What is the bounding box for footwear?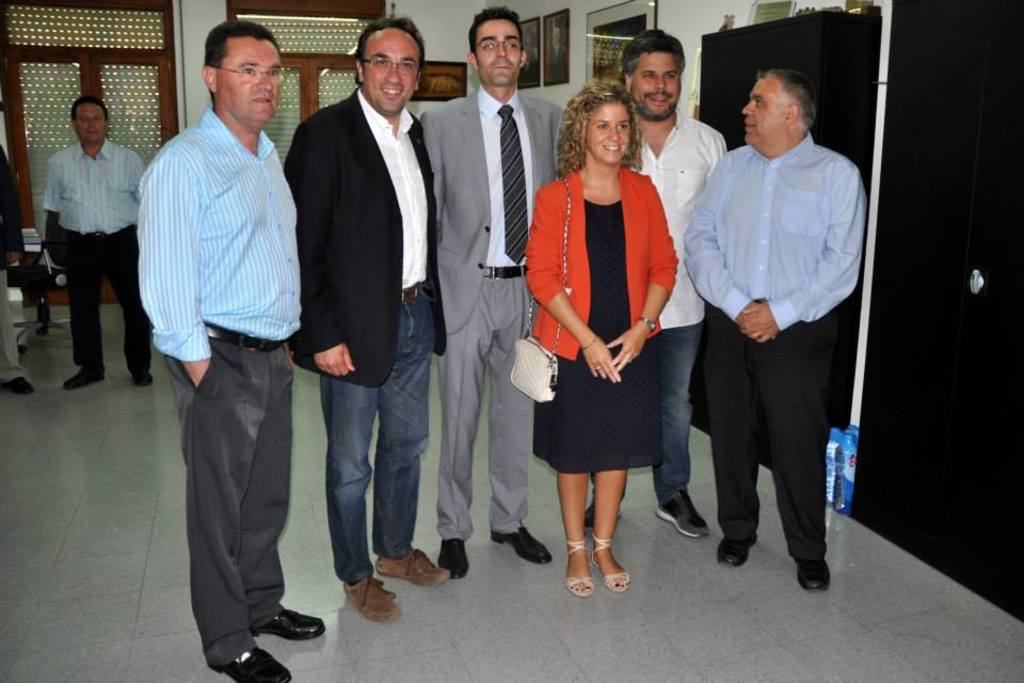
Rect(790, 555, 841, 592).
